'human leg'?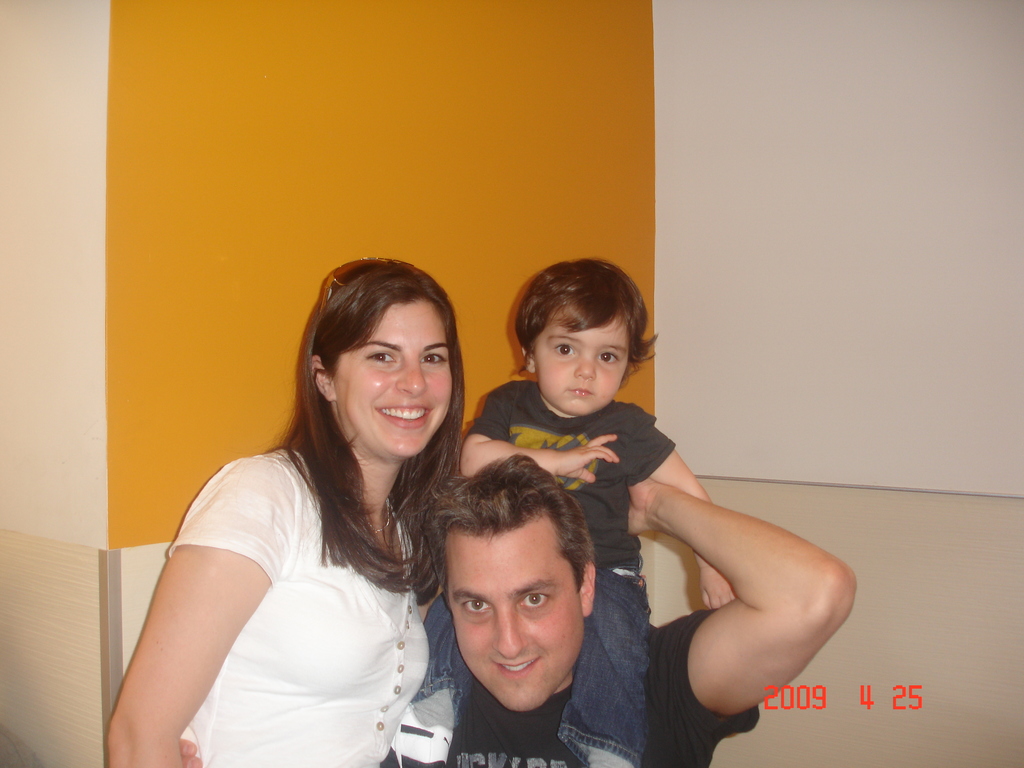
pyautogui.locateOnScreen(556, 561, 640, 767)
